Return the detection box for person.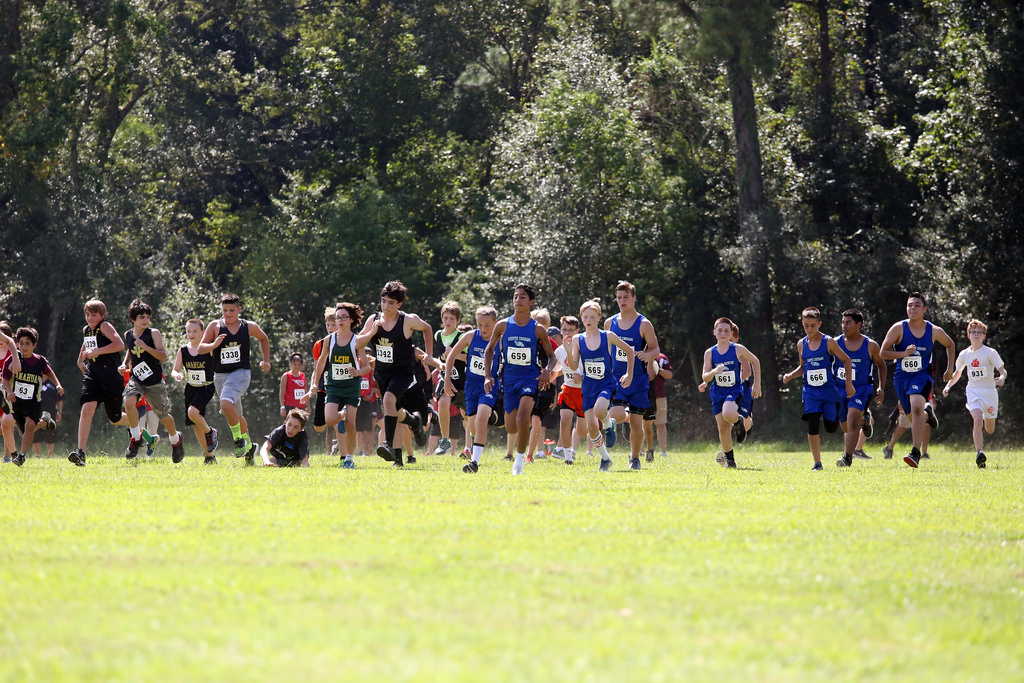
569 299 636 465.
